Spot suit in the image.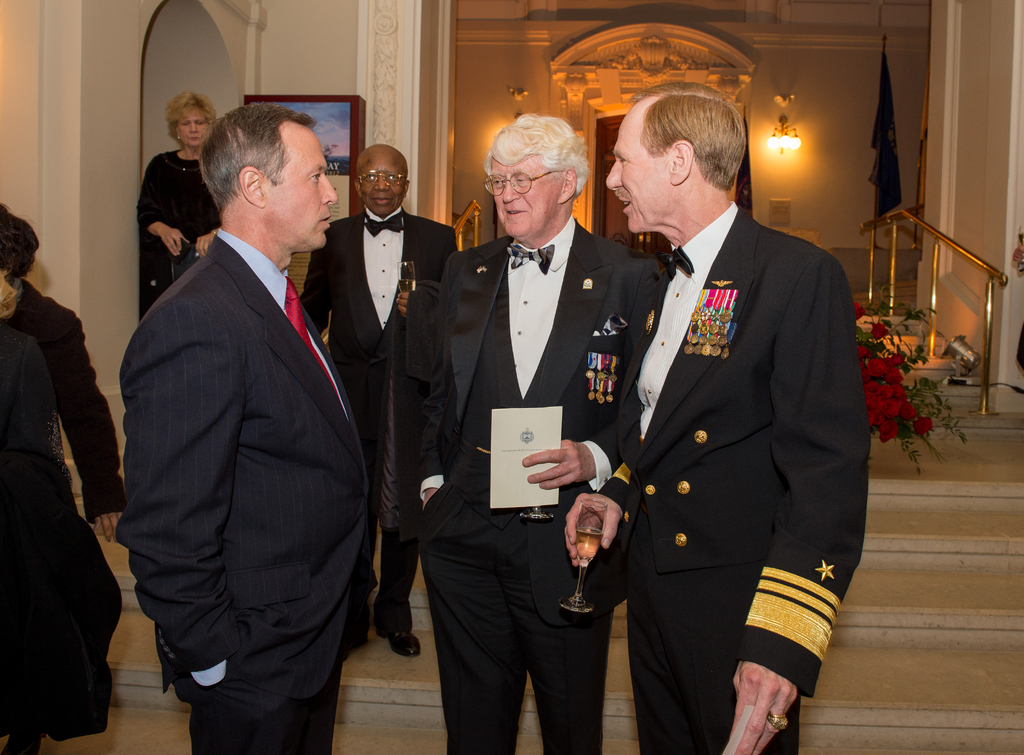
suit found at pyautogui.locateOnScreen(416, 213, 664, 754).
